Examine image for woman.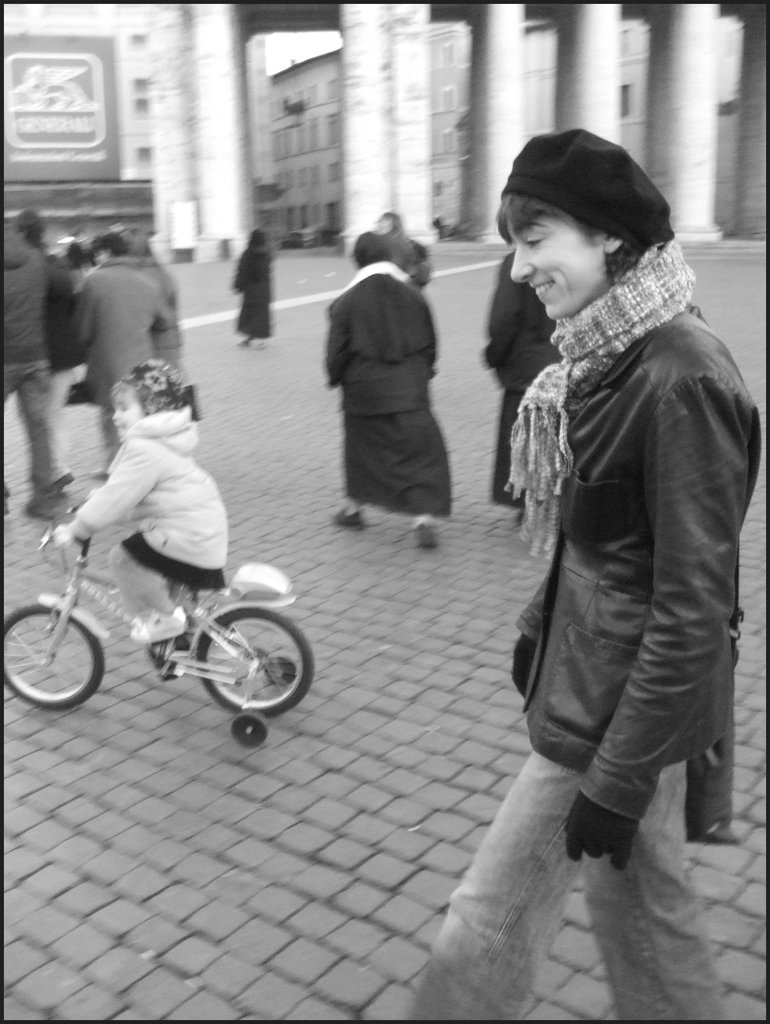
Examination result: pyautogui.locateOnScreen(411, 128, 761, 1023).
